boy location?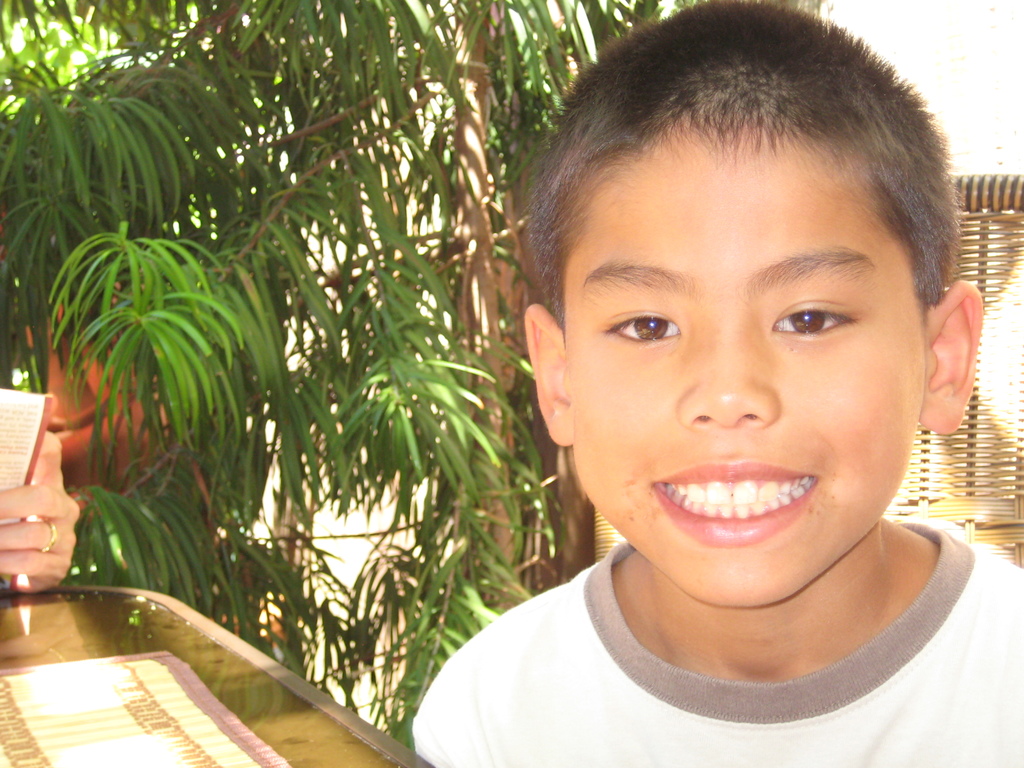
pyautogui.locateOnScreen(415, 0, 1023, 767)
